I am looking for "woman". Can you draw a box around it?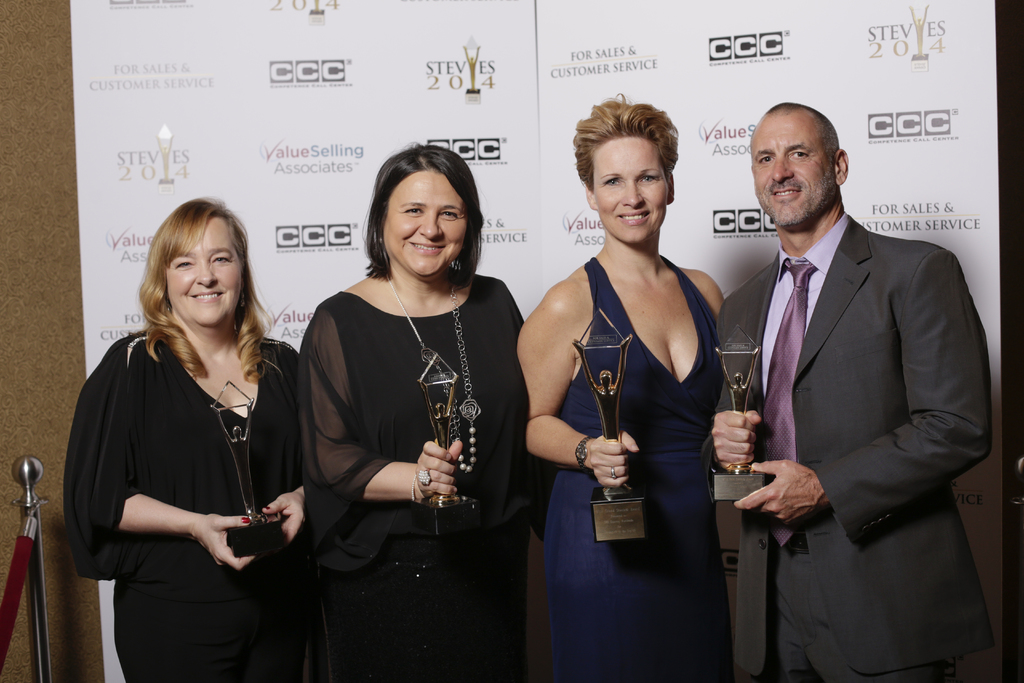
Sure, the bounding box is bbox=(519, 90, 740, 682).
